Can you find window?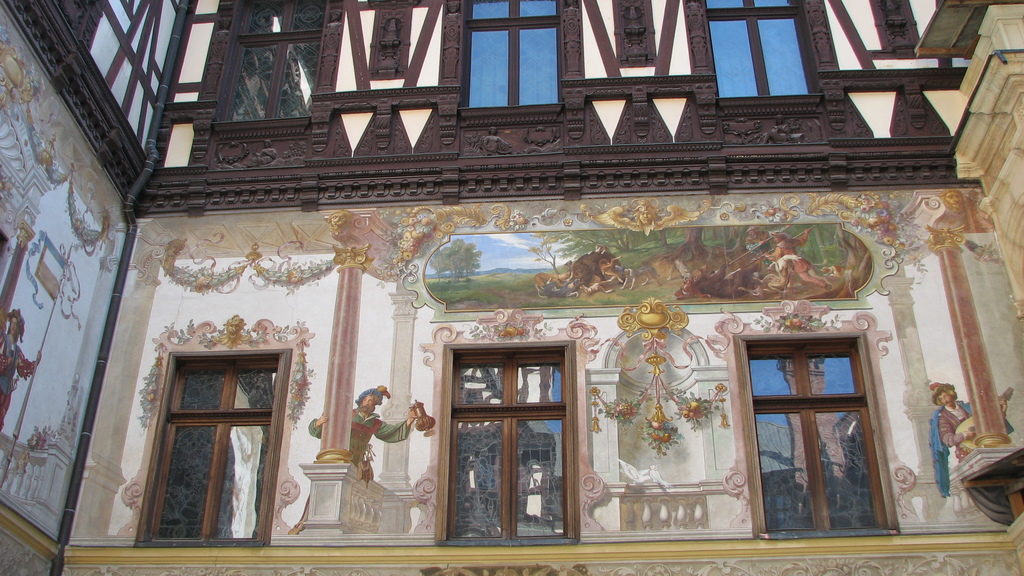
Yes, bounding box: <region>460, 0, 567, 112</region>.
